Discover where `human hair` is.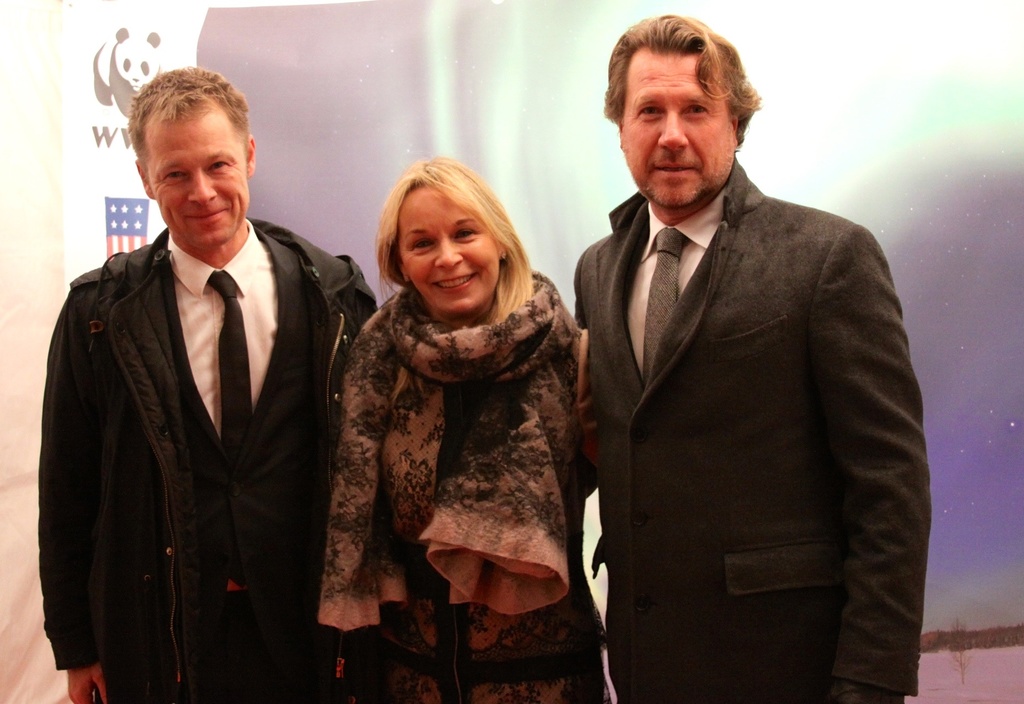
Discovered at [left=371, top=145, right=526, bottom=350].
